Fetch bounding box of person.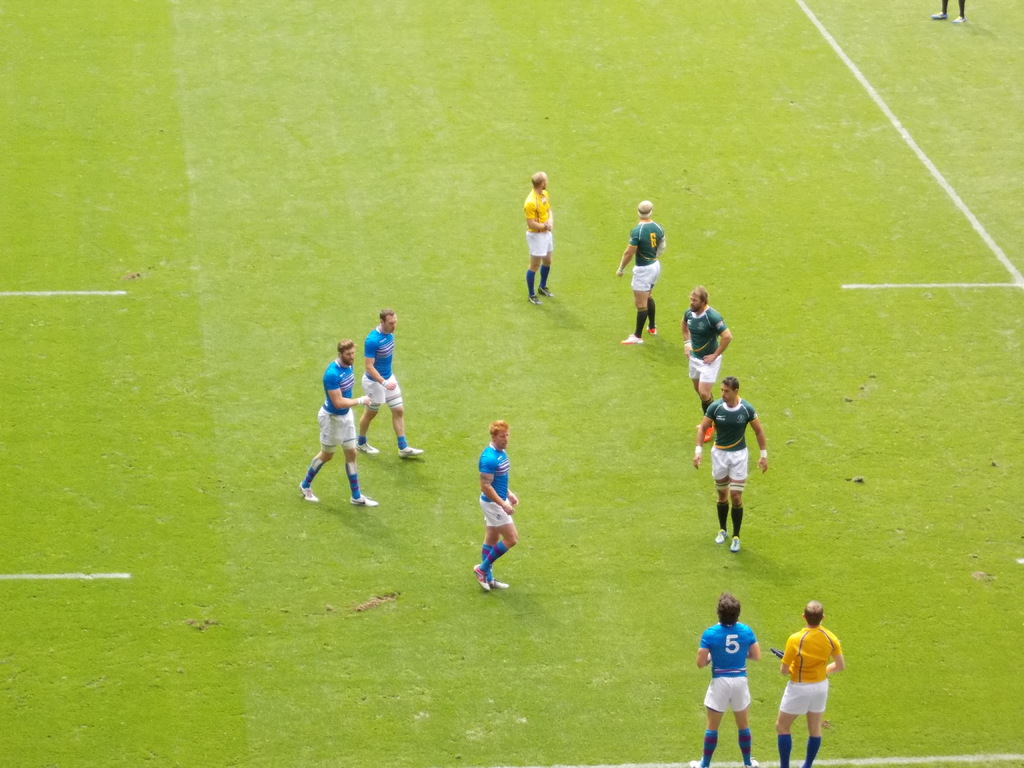
Bbox: x1=297 y1=340 x2=380 y2=505.
